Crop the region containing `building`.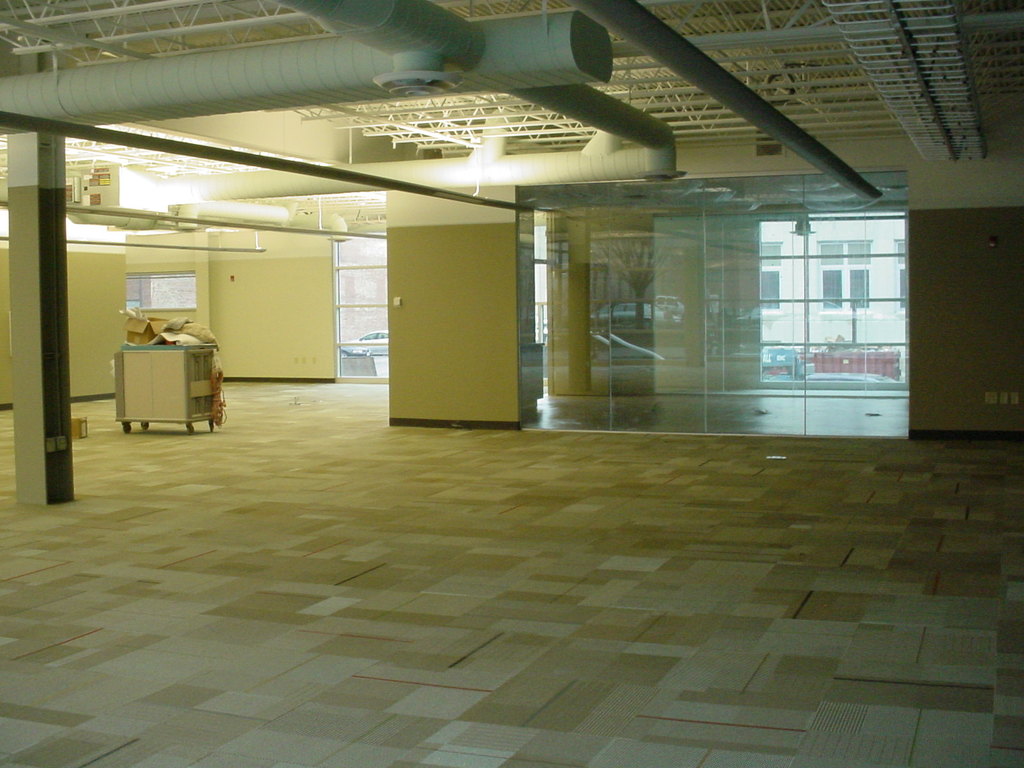
Crop region: Rect(0, 0, 1023, 767).
